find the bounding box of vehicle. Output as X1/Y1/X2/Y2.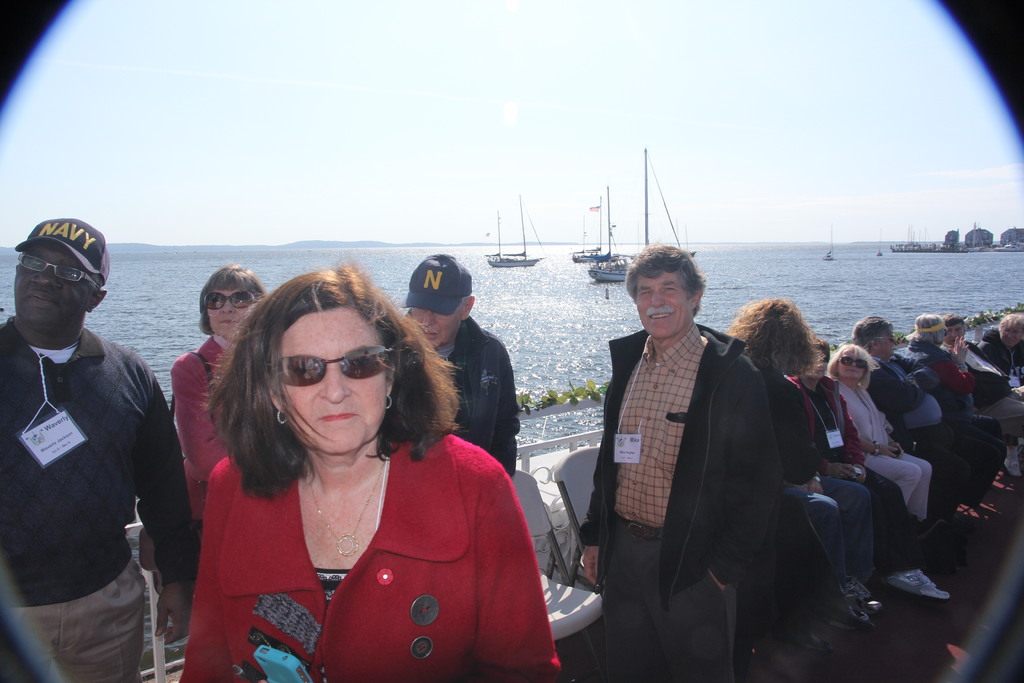
487/199/538/276.
